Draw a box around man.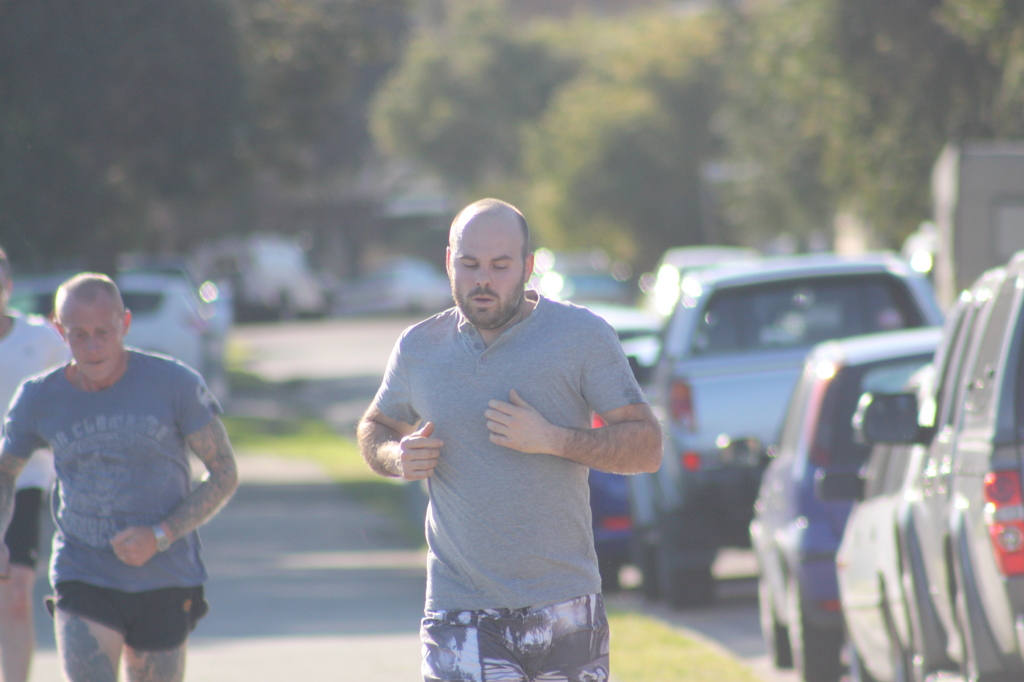
[x1=377, y1=167, x2=670, y2=681].
